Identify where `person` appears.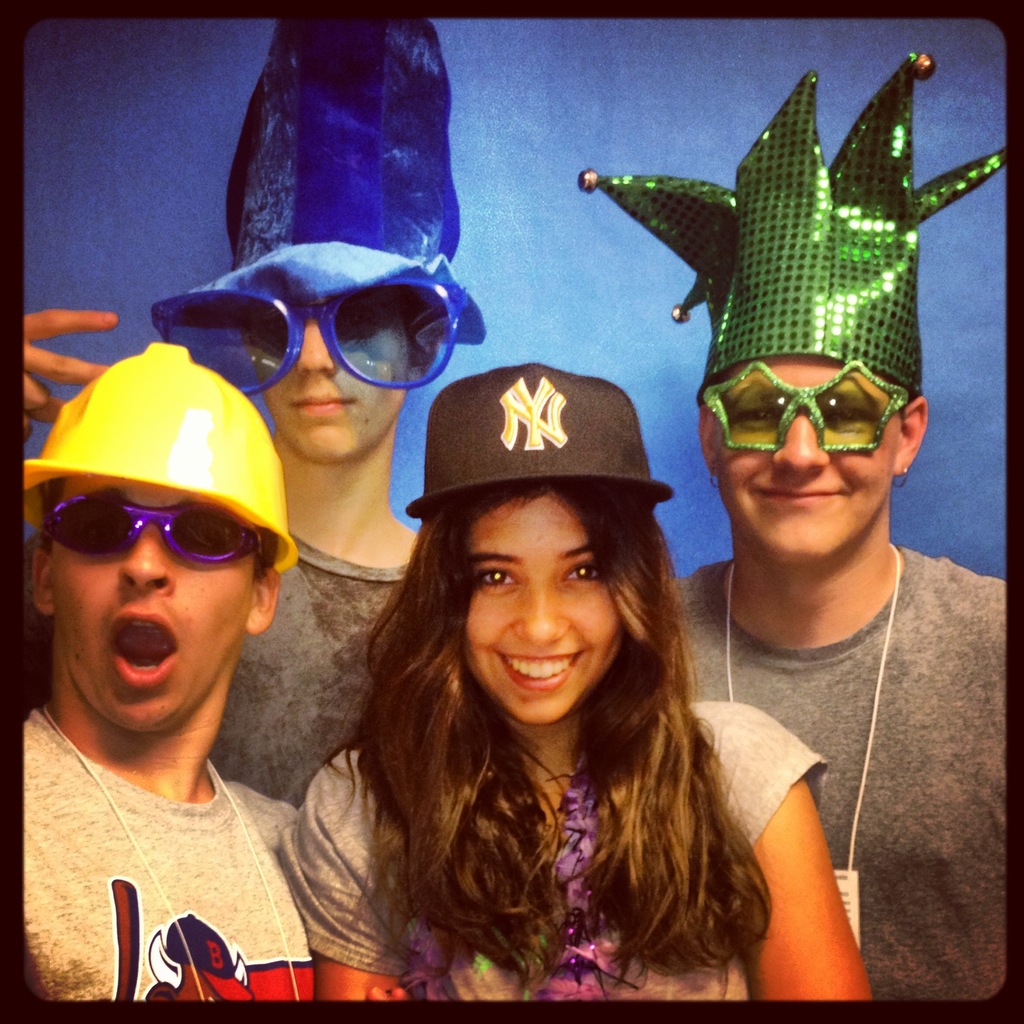
Appears at (634, 109, 1000, 970).
